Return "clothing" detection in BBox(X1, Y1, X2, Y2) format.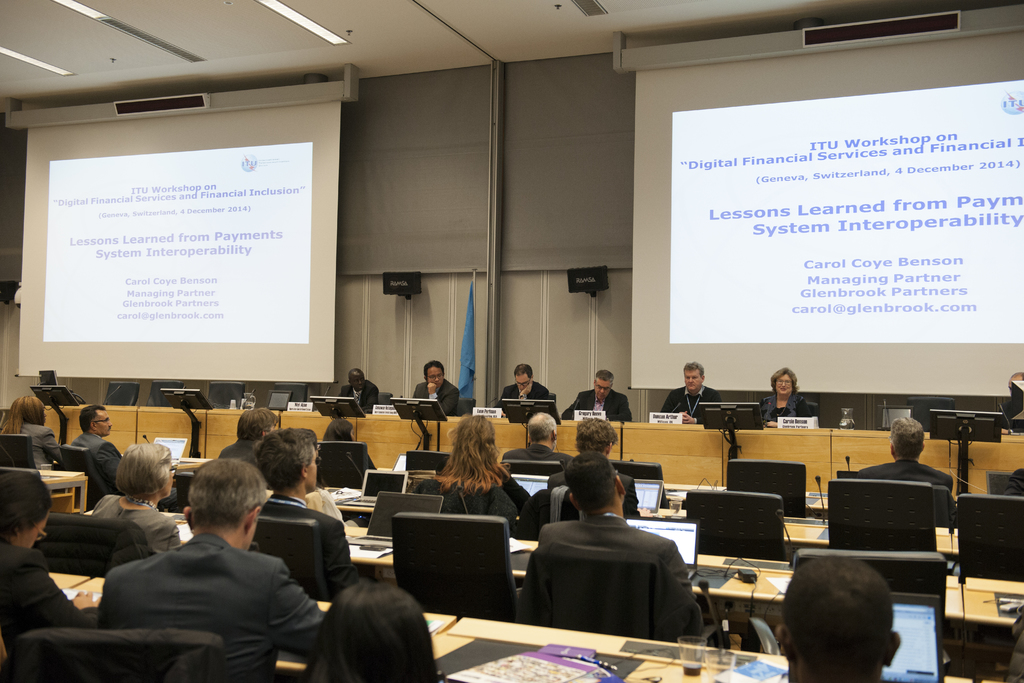
BBox(413, 383, 461, 413).
